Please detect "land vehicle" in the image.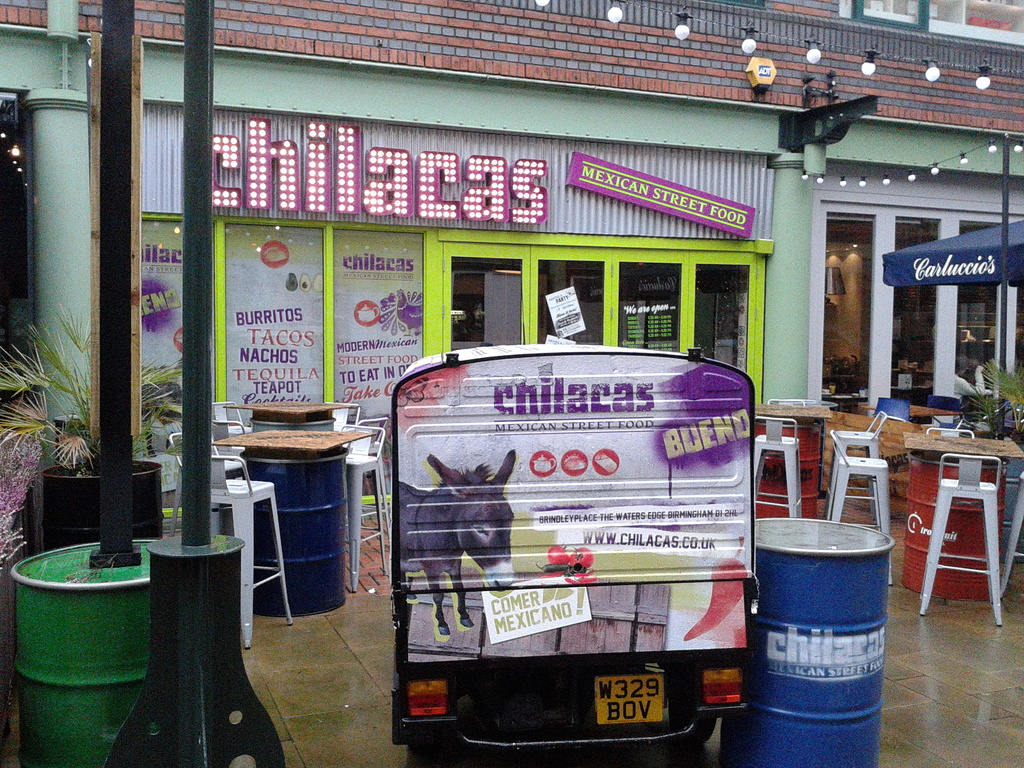
{"x1": 380, "y1": 353, "x2": 783, "y2": 751}.
